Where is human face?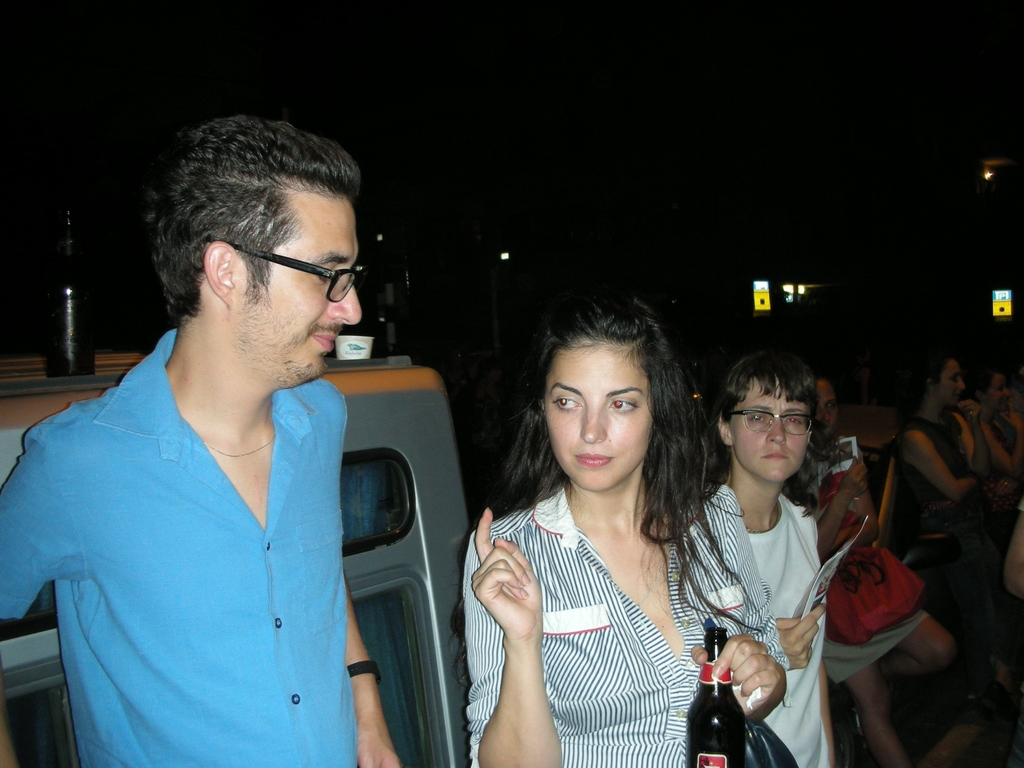
[981, 371, 1010, 413].
